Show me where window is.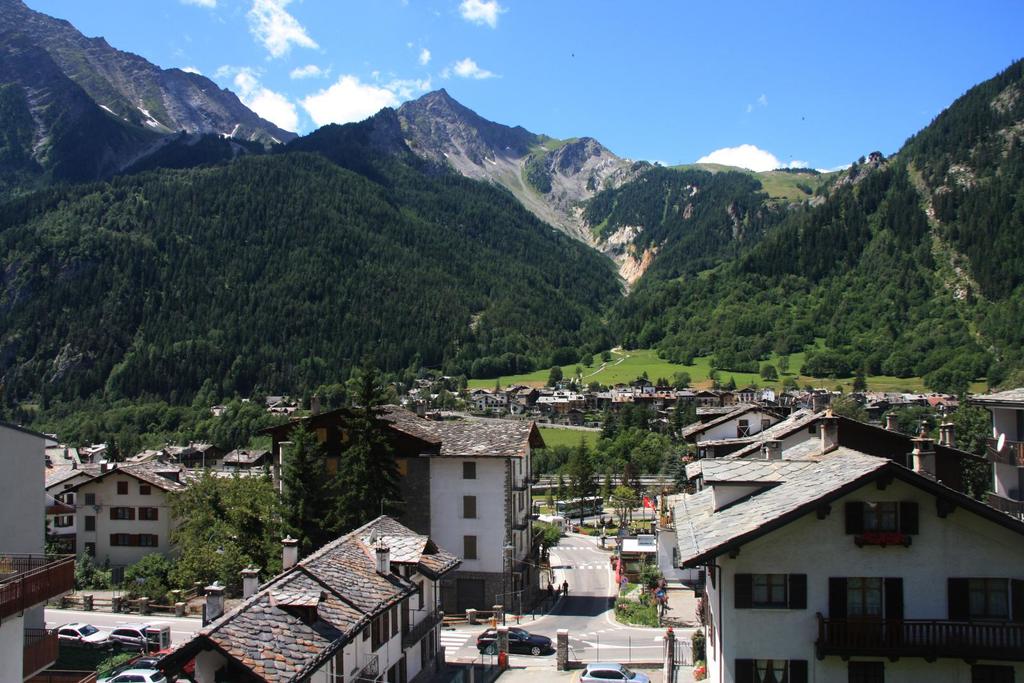
window is at l=461, t=464, r=475, b=480.
